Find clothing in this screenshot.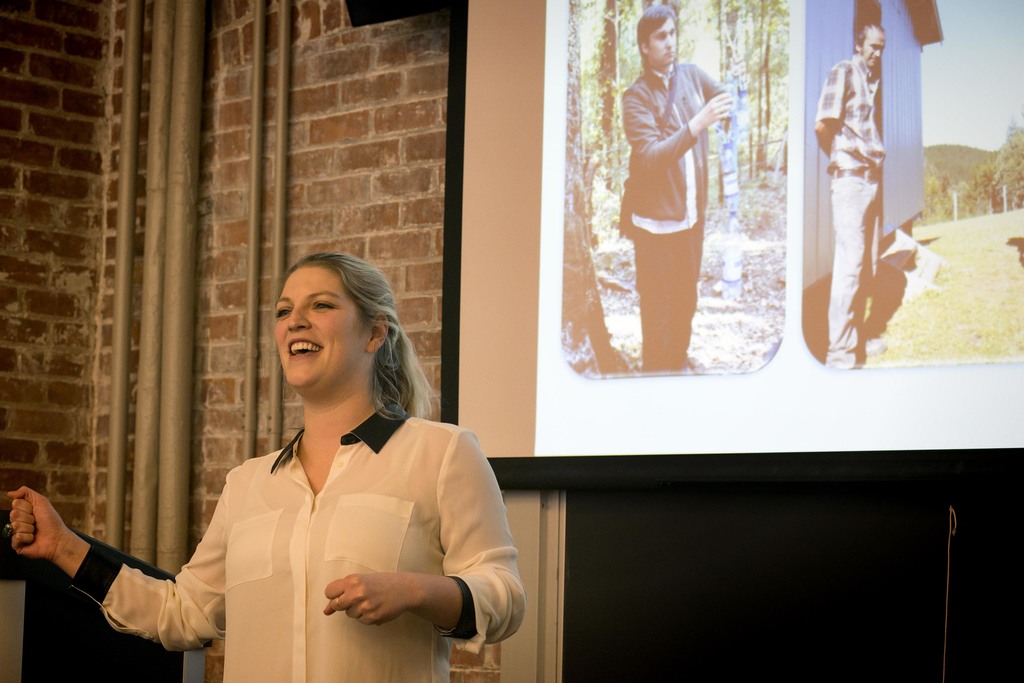
The bounding box for clothing is bbox=[816, 11, 918, 376].
